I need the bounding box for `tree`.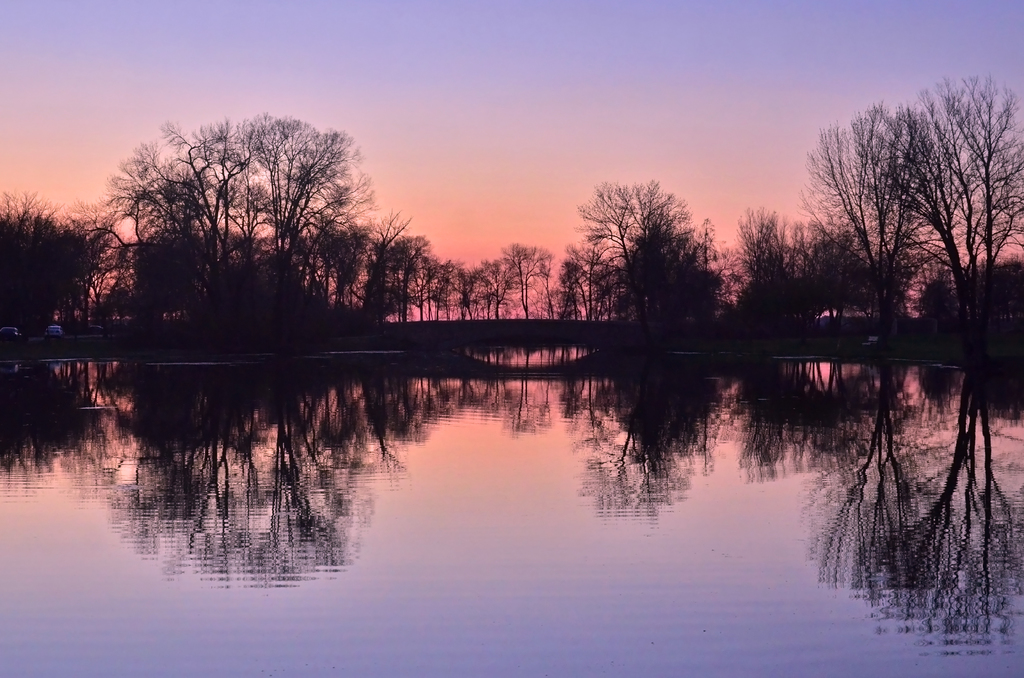
Here it is: region(748, 200, 883, 324).
